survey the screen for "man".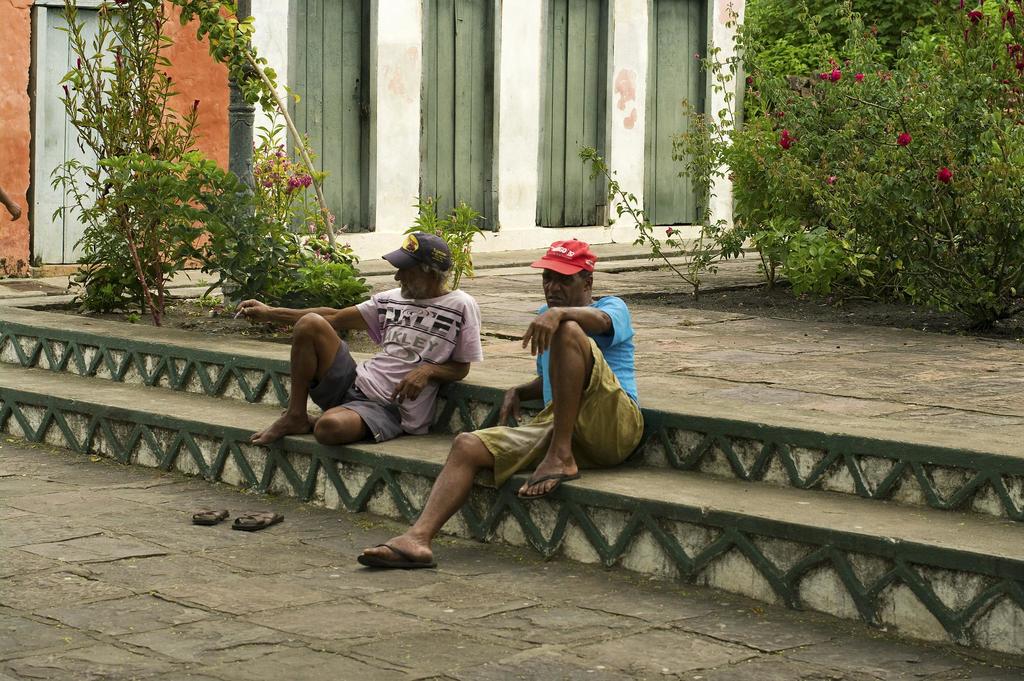
Survey found: left=446, top=243, right=638, bottom=545.
